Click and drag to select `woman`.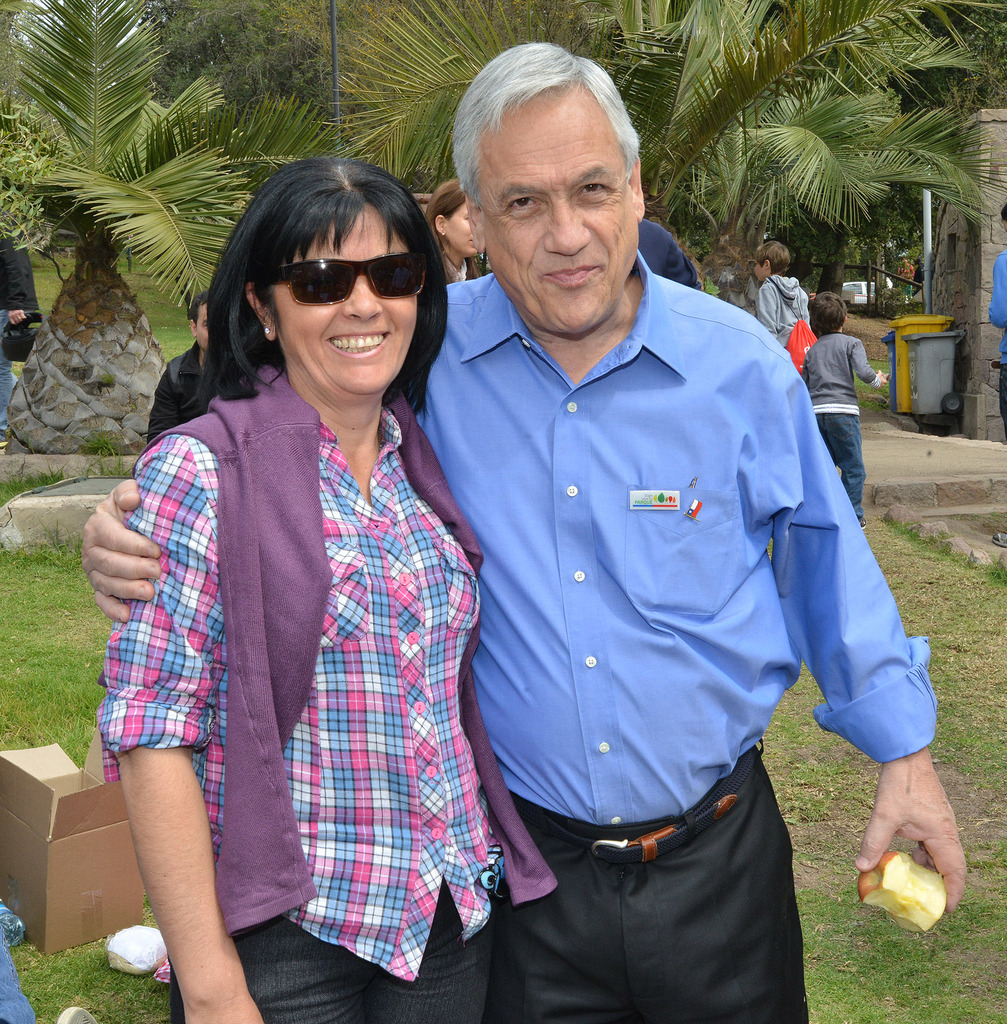
Selection: 426 178 482 287.
